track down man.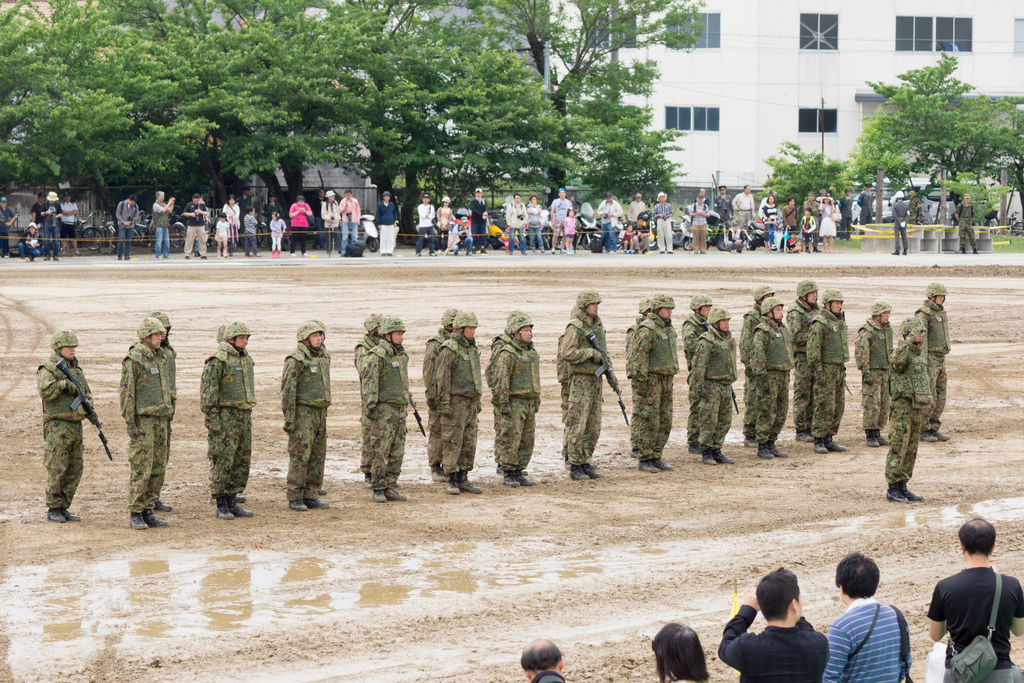
Tracked to x1=506, y1=196, x2=527, y2=254.
